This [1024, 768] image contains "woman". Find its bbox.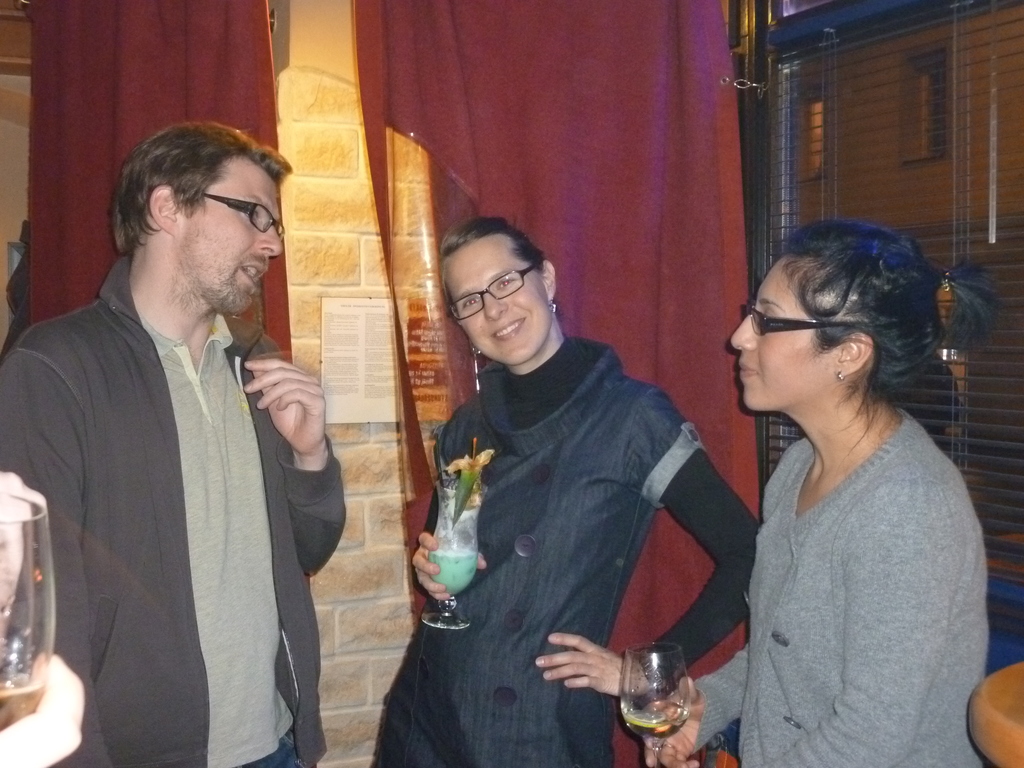
box(636, 218, 998, 767).
